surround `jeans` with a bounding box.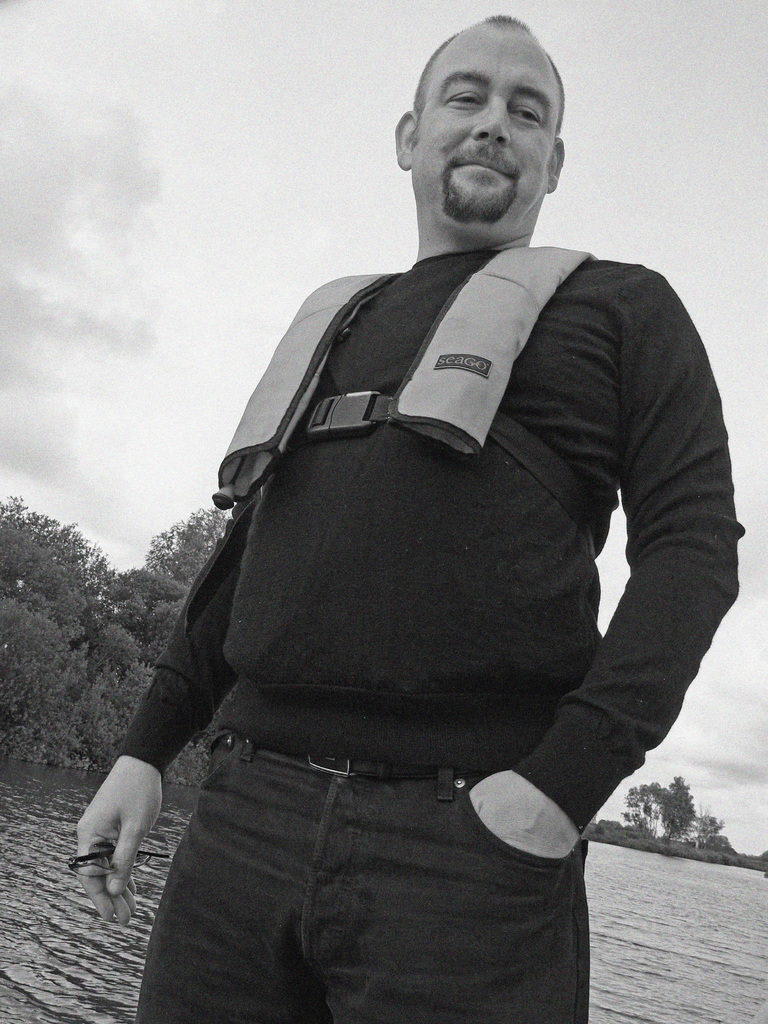
left=106, top=715, right=627, bottom=1017.
